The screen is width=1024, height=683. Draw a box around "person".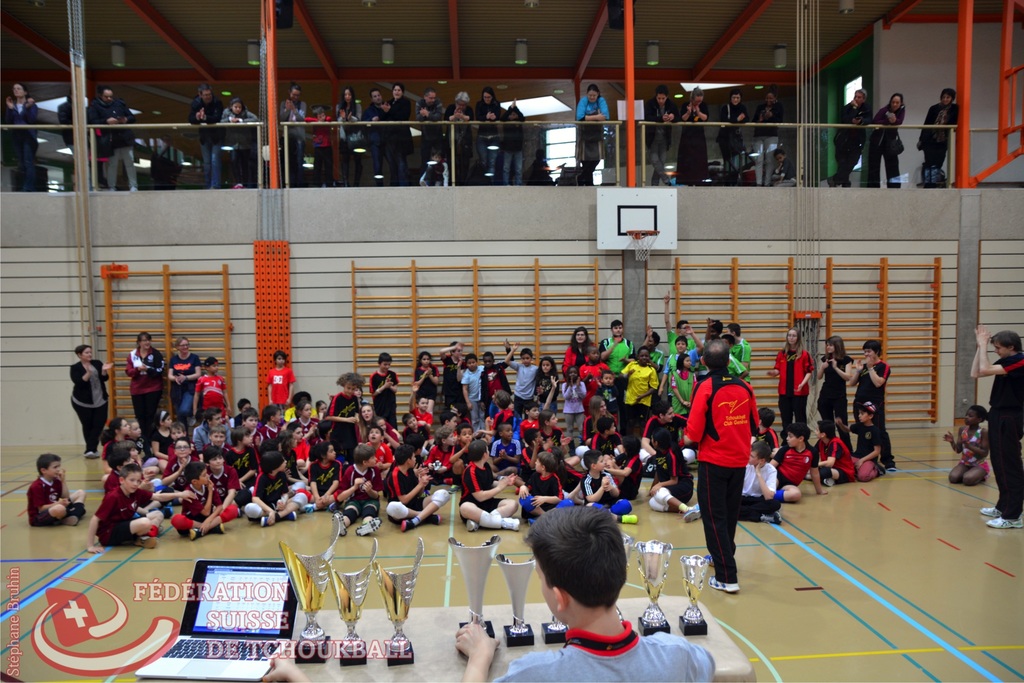
(127,421,158,468).
